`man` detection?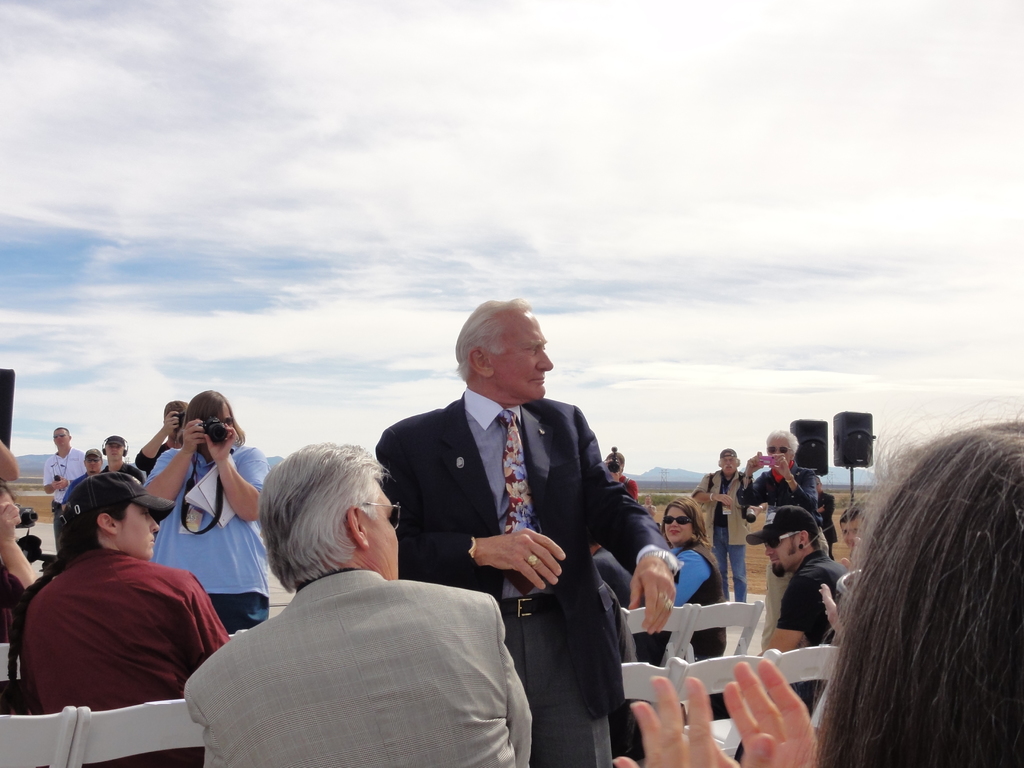
134 402 189 472
